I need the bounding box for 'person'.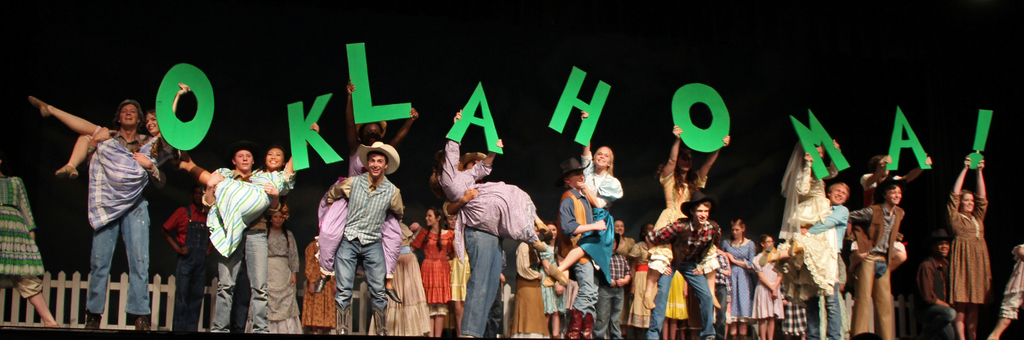
Here it is: left=558, top=162, right=621, bottom=339.
